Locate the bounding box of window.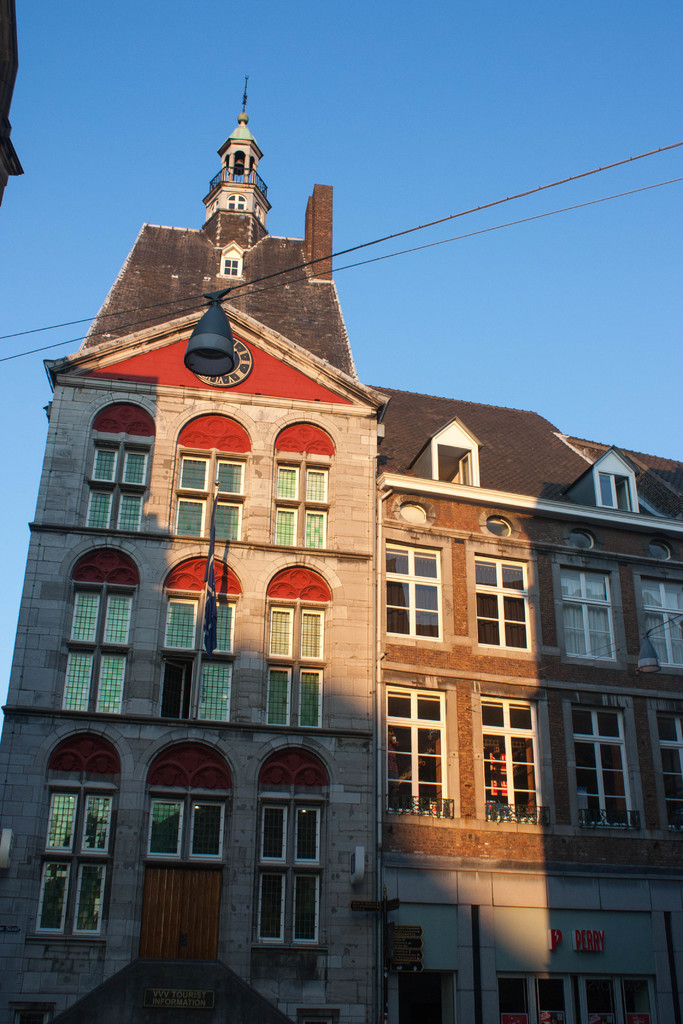
Bounding box: 470:552:530:650.
